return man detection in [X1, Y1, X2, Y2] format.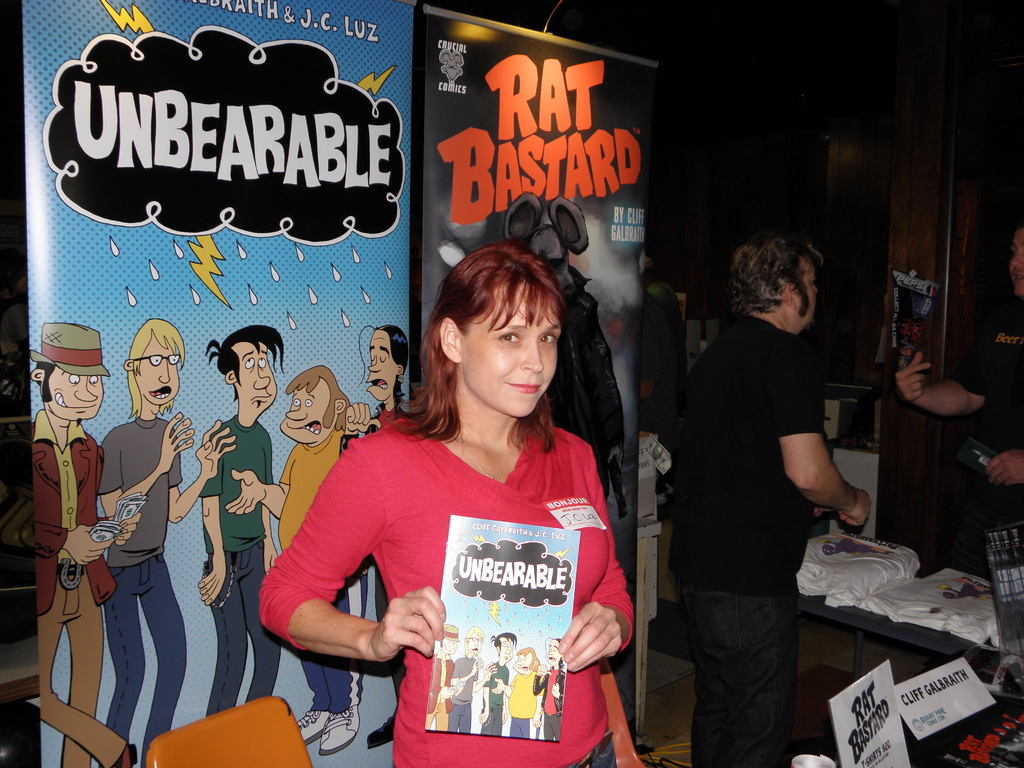
[33, 323, 143, 767].
